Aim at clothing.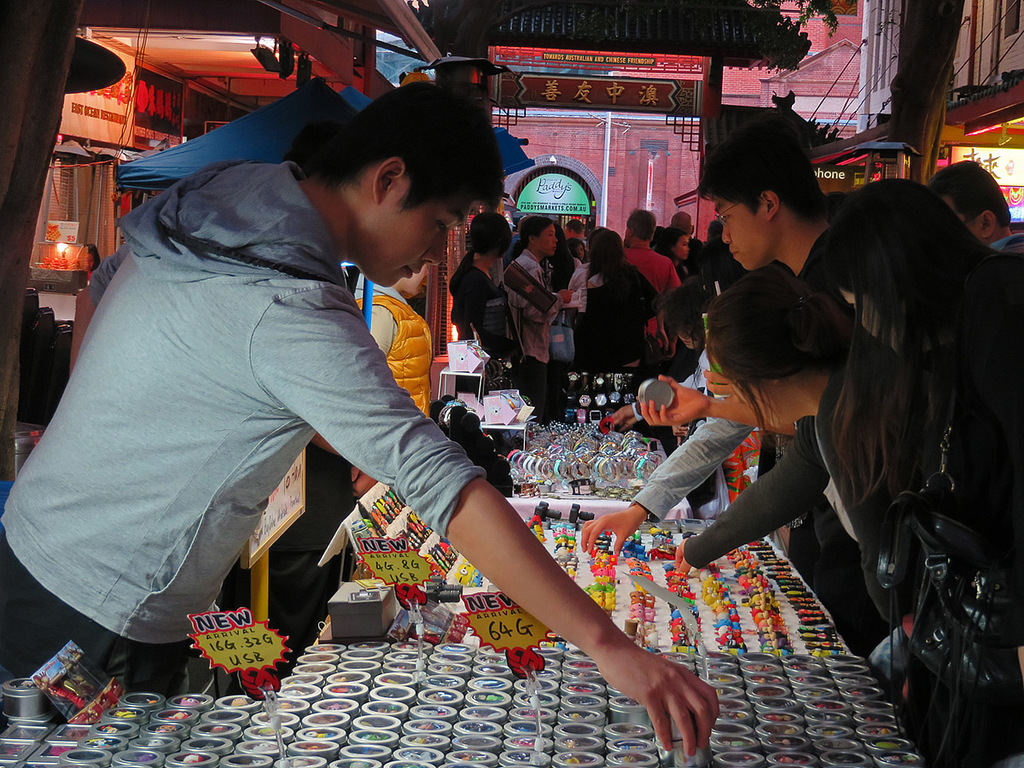
Aimed at [left=352, top=285, right=430, bottom=480].
